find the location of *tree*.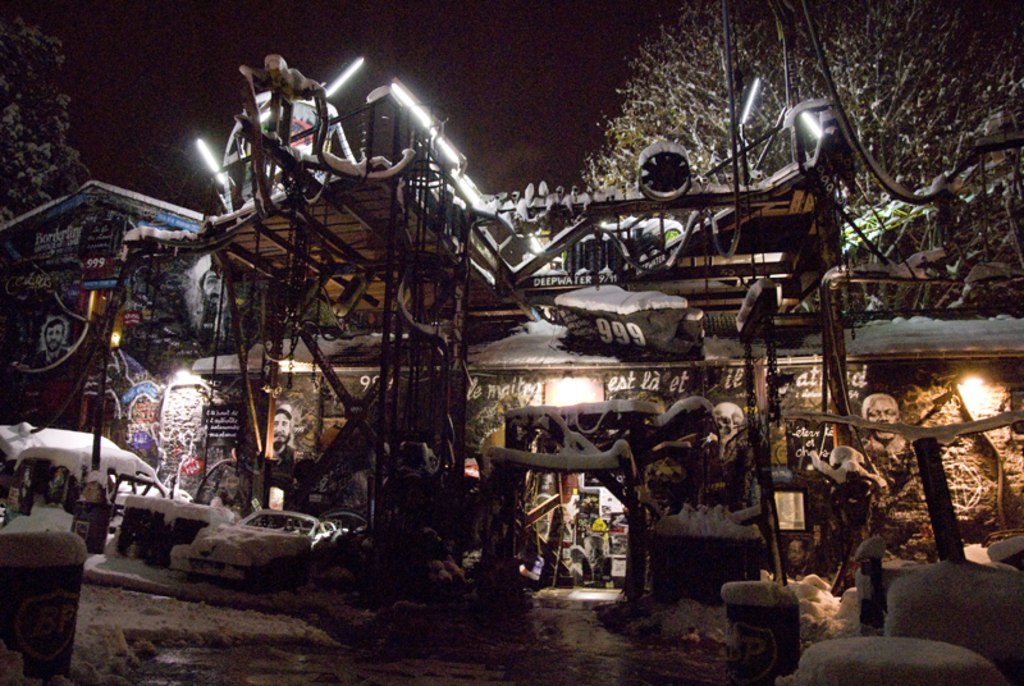
Location: left=588, top=0, right=1023, bottom=306.
